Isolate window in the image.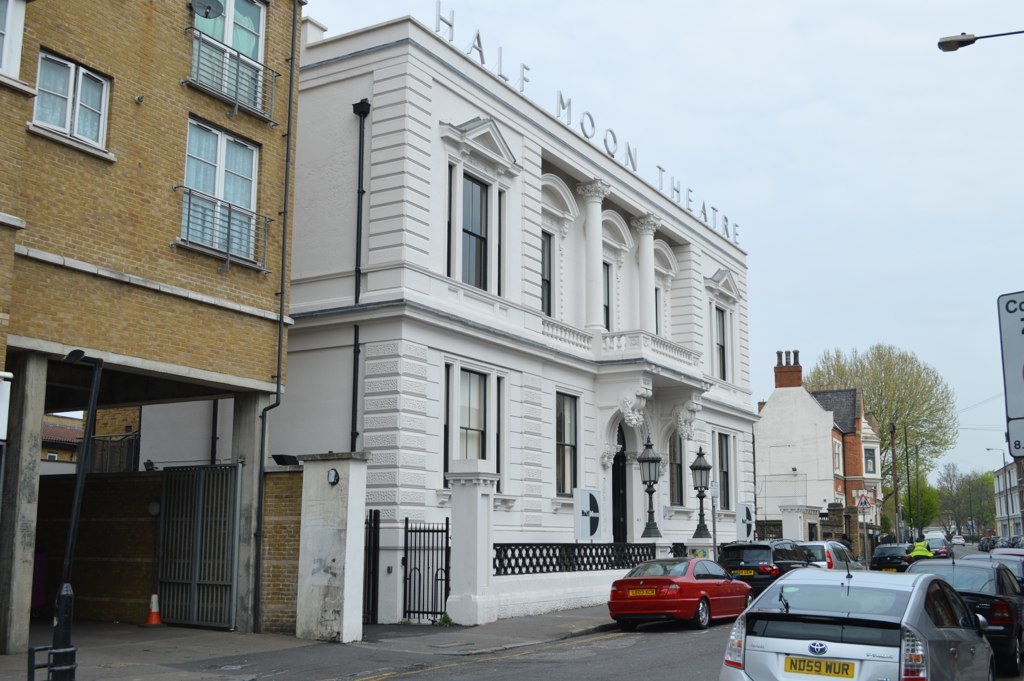
Isolated region: bbox=(455, 370, 490, 461).
